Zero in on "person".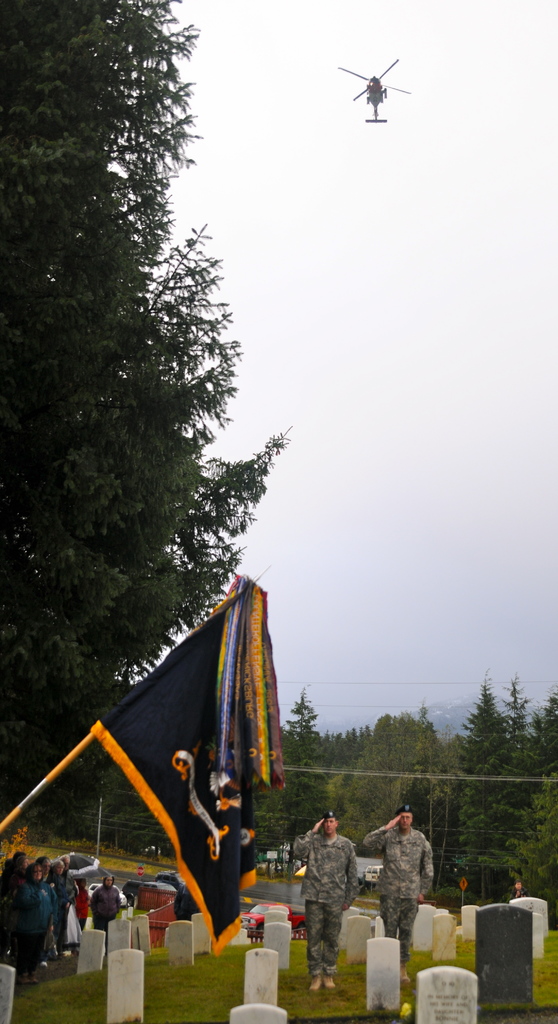
Zeroed in: [left=0, top=860, right=54, bottom=989].
